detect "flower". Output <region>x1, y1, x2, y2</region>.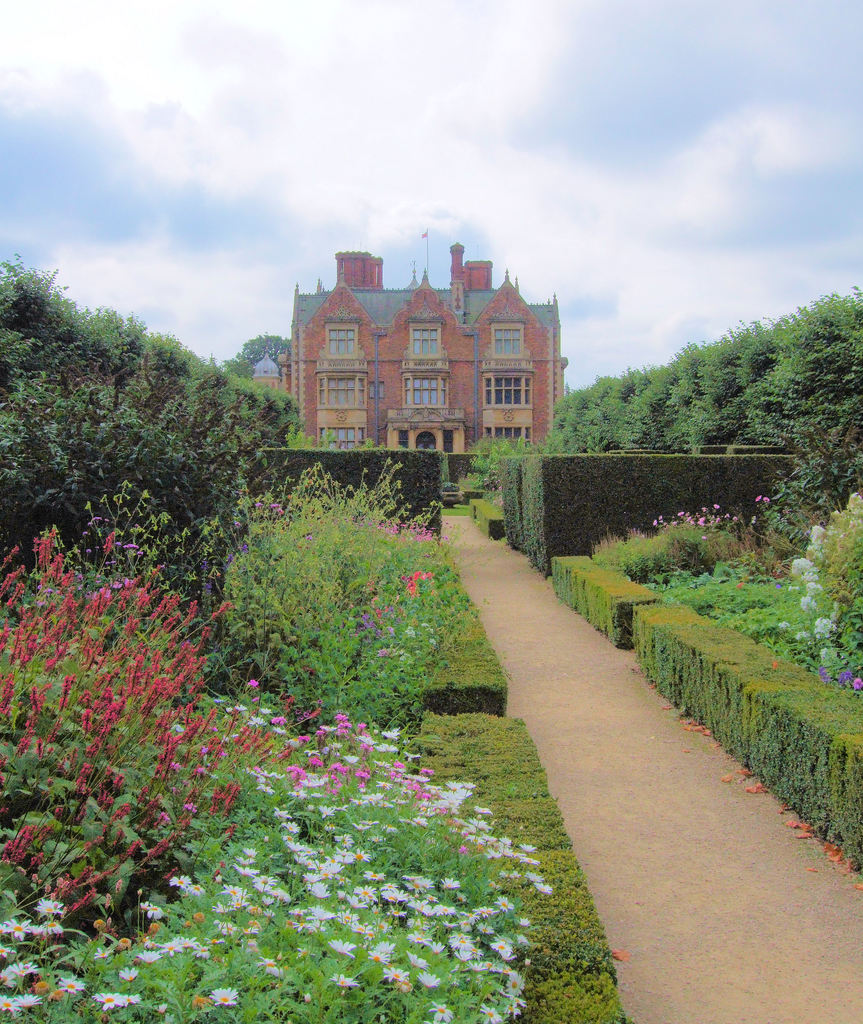
<region>389, 886, 407, 902</region>.
